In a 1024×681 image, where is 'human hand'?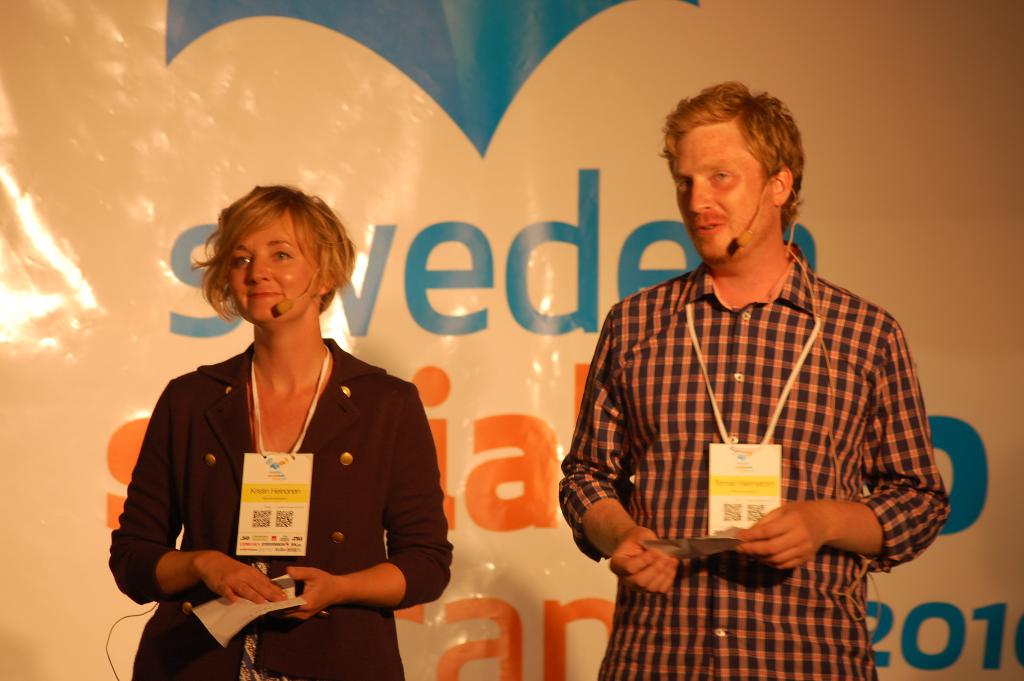
274, 566, 334, 624.
